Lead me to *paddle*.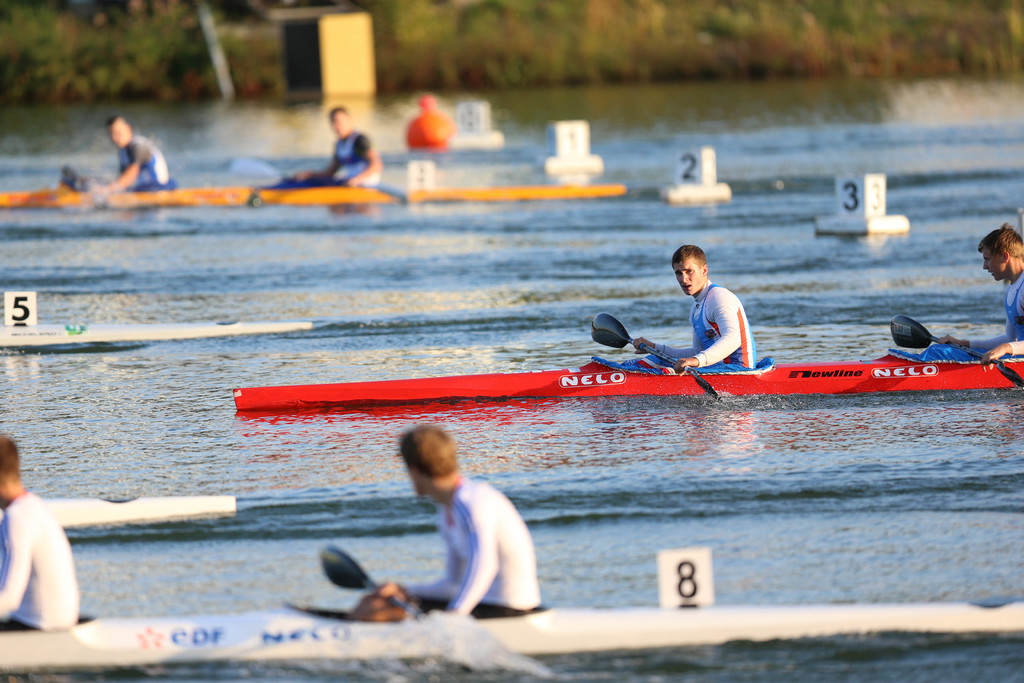
Lead to pyautogui.locateOnScreen(320, 545, 410, 613).
